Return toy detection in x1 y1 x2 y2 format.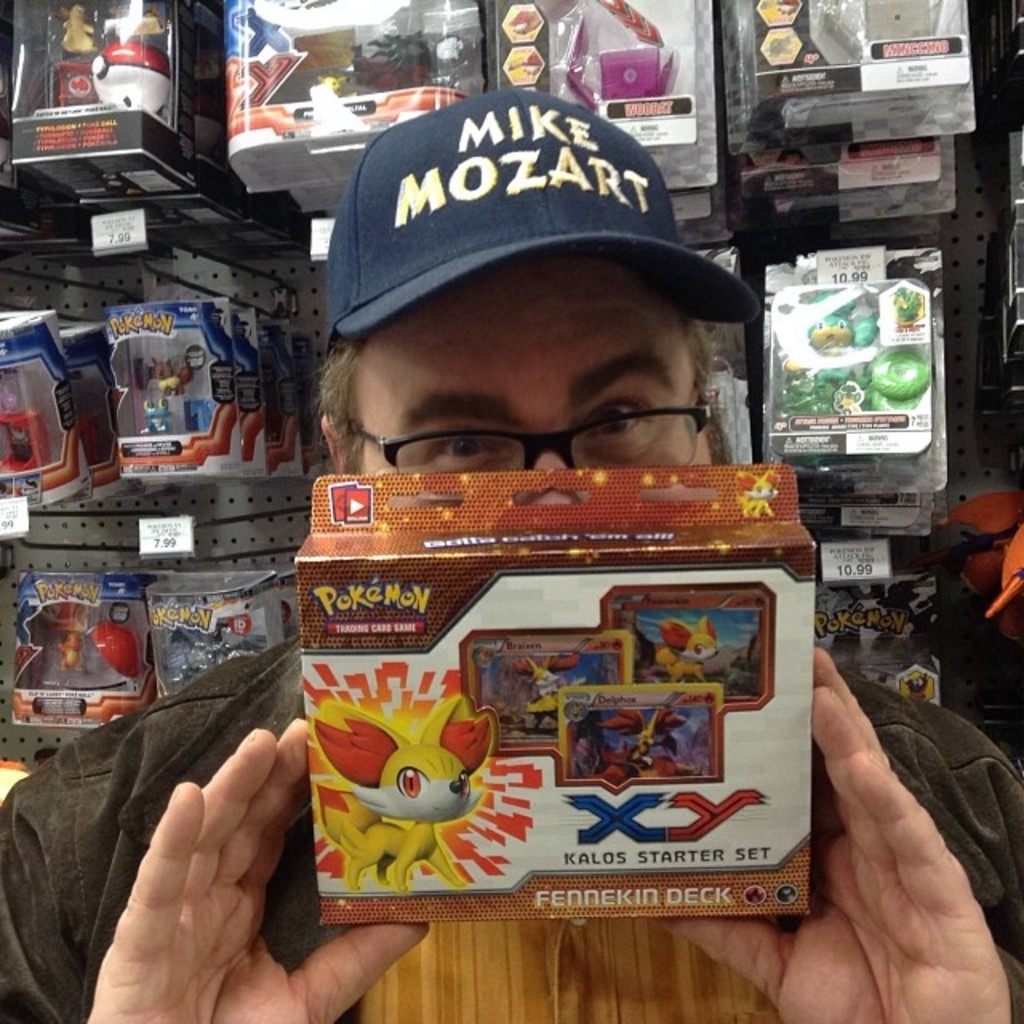
651 616 718 686.
